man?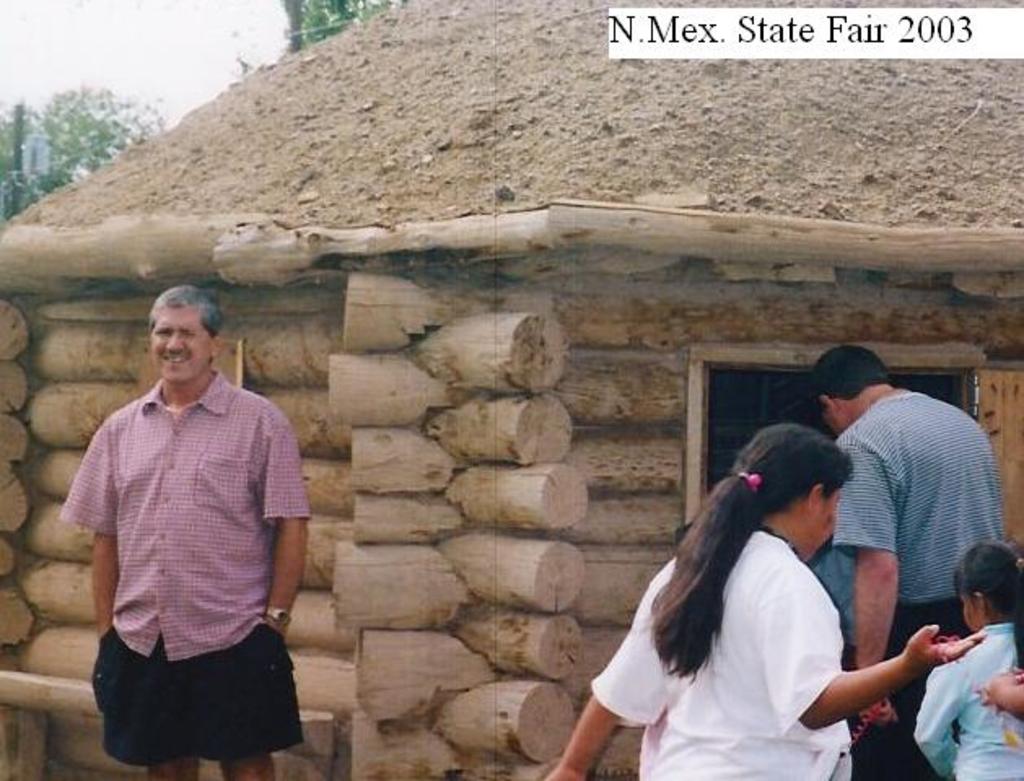
region(63, 264, 314, 780)
